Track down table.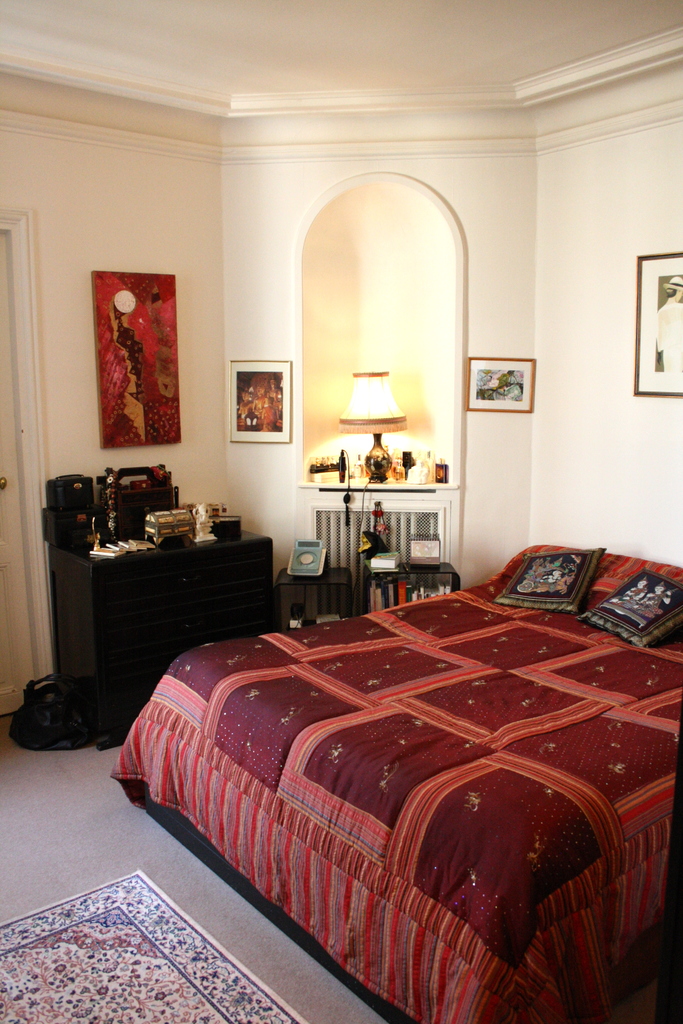
Tracked to crop(49, 520, 273, 751).
